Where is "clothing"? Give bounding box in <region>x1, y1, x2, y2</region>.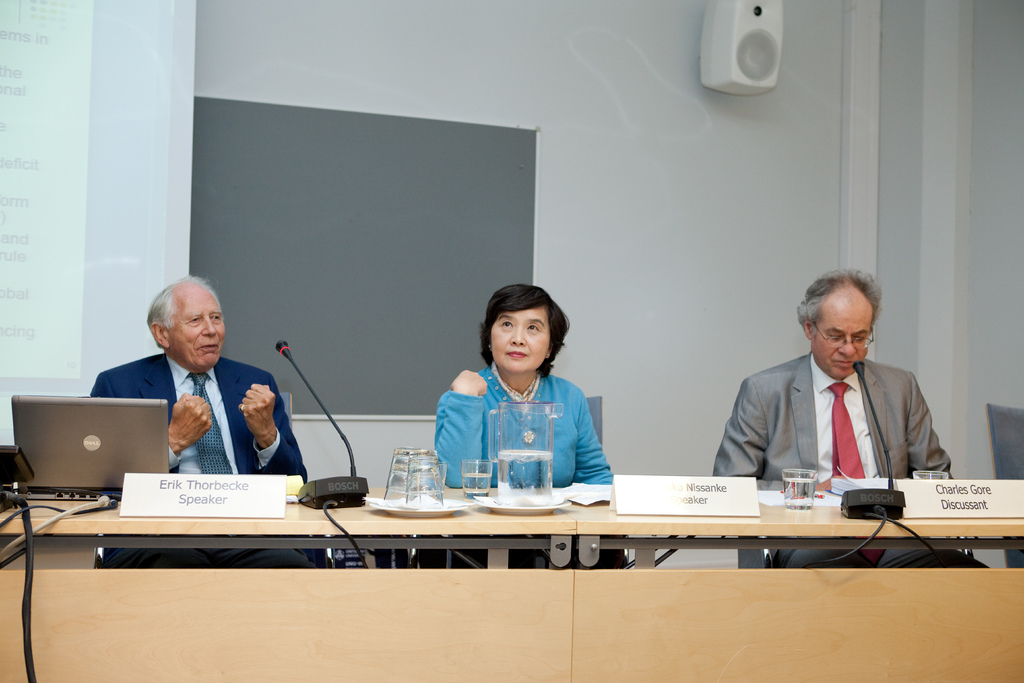
<region>83, 354, 320, 572</region>.
